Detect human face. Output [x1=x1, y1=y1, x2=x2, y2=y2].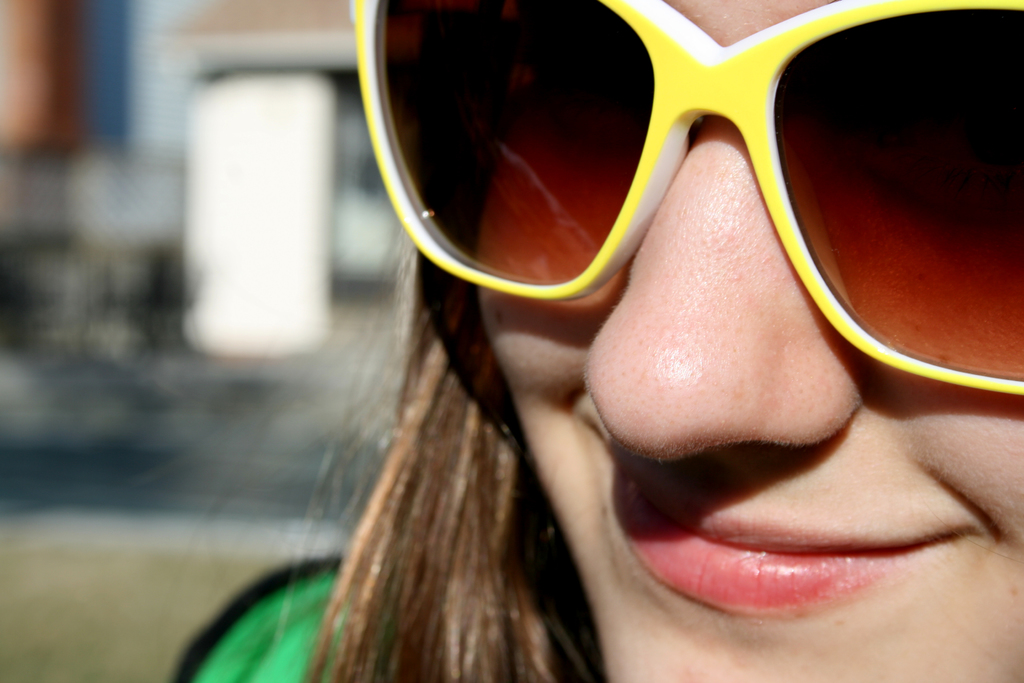
[x1=477, y1=0, x2=1023, y2=682].
